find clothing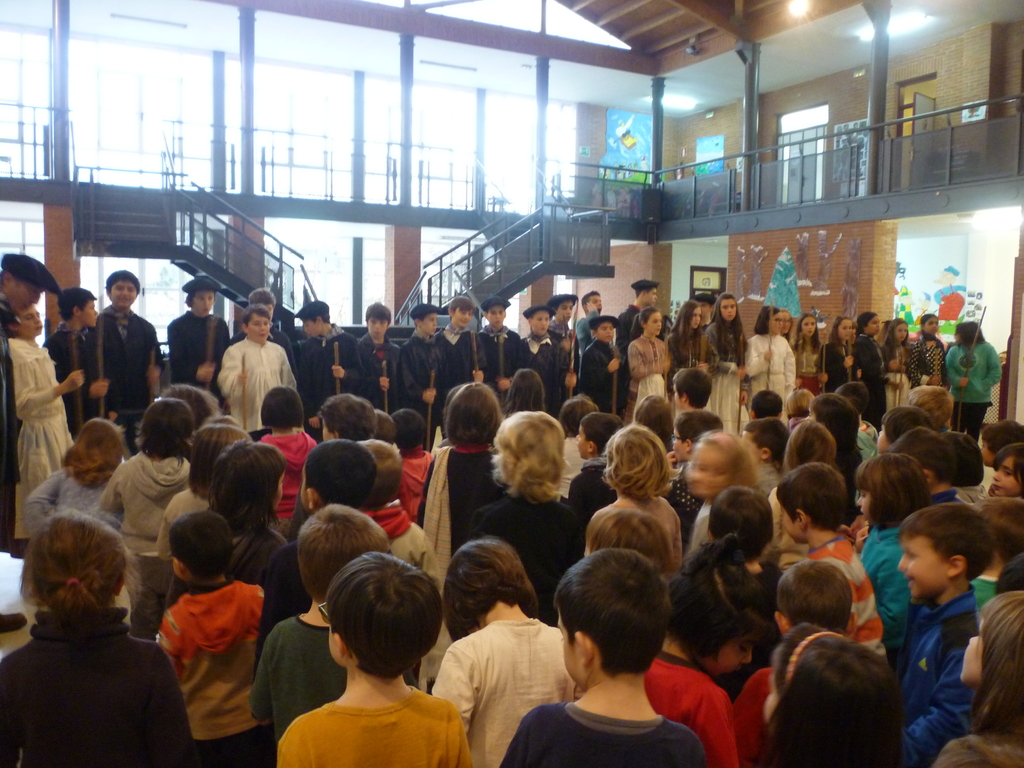
[813,338,854,396]
